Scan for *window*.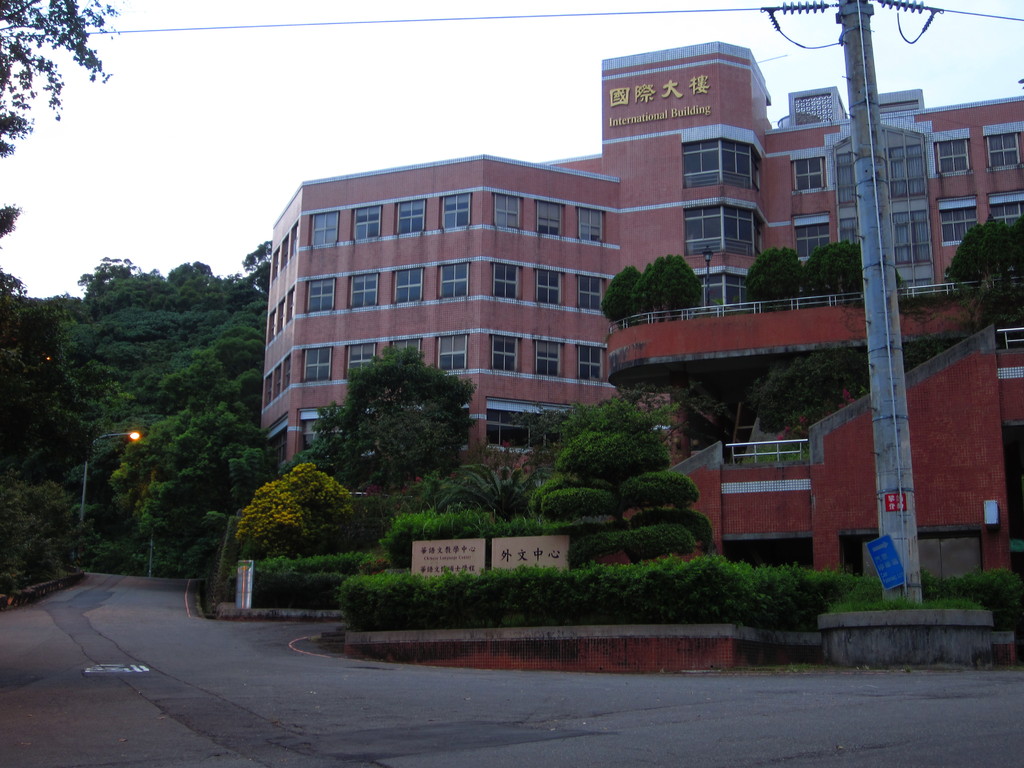
Scan result: [left=684, top=140, right=764, bottom=195].
